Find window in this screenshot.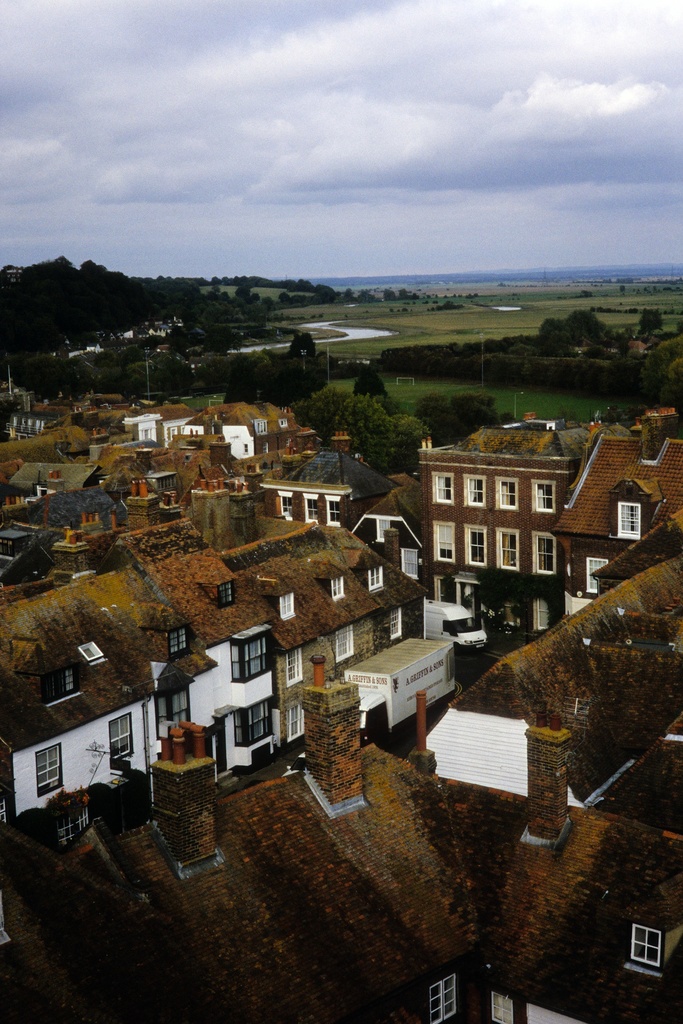
The bounding box for window is <bbox>428, 970, 461, 1023</bbox>.
